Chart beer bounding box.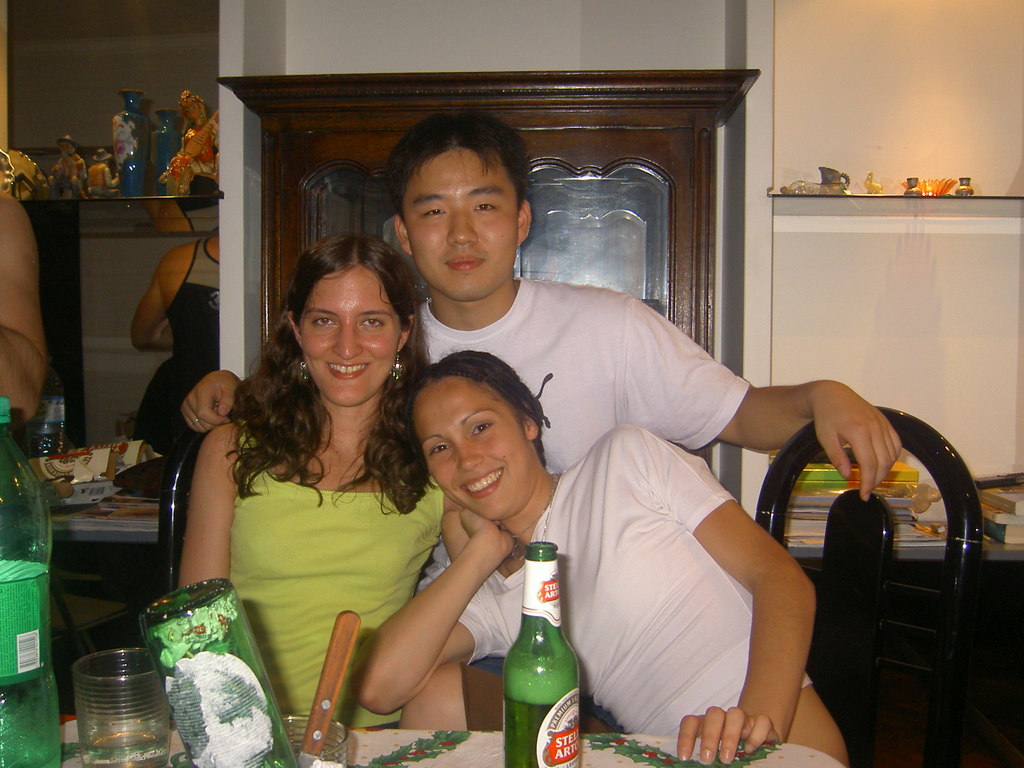
Charted: box=[487, 540, 593, 767].
